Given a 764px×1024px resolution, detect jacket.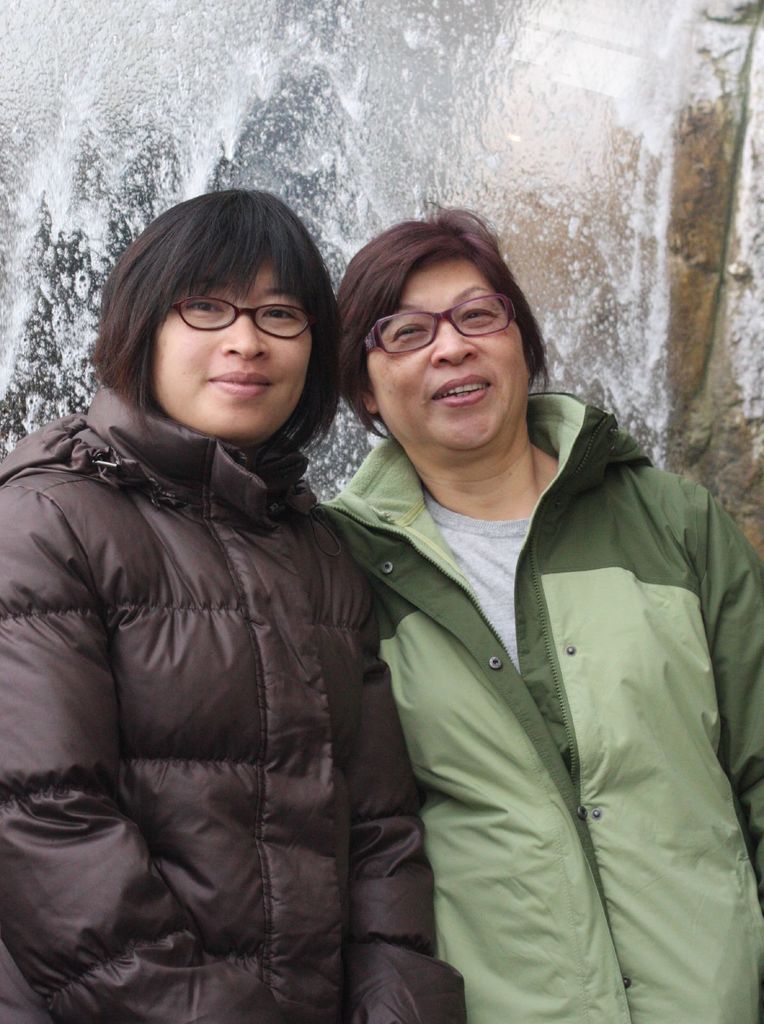
12, 188, 442, 1023.
